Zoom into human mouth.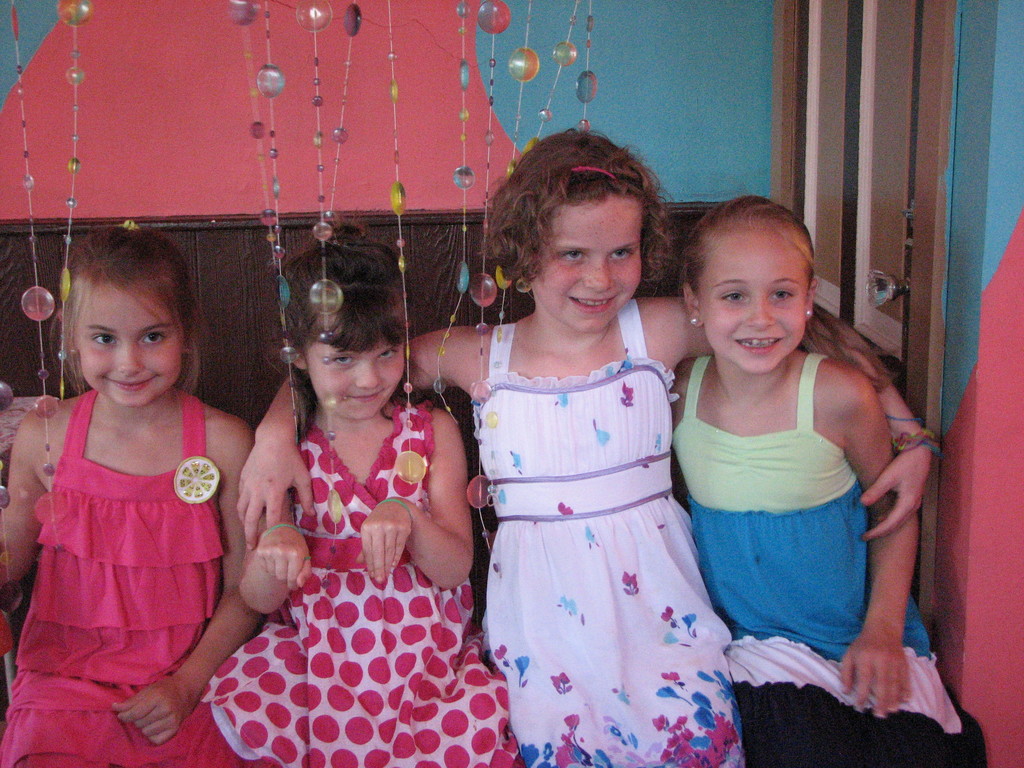
Zoom target: bbox=[567, 294, 614, 320].
